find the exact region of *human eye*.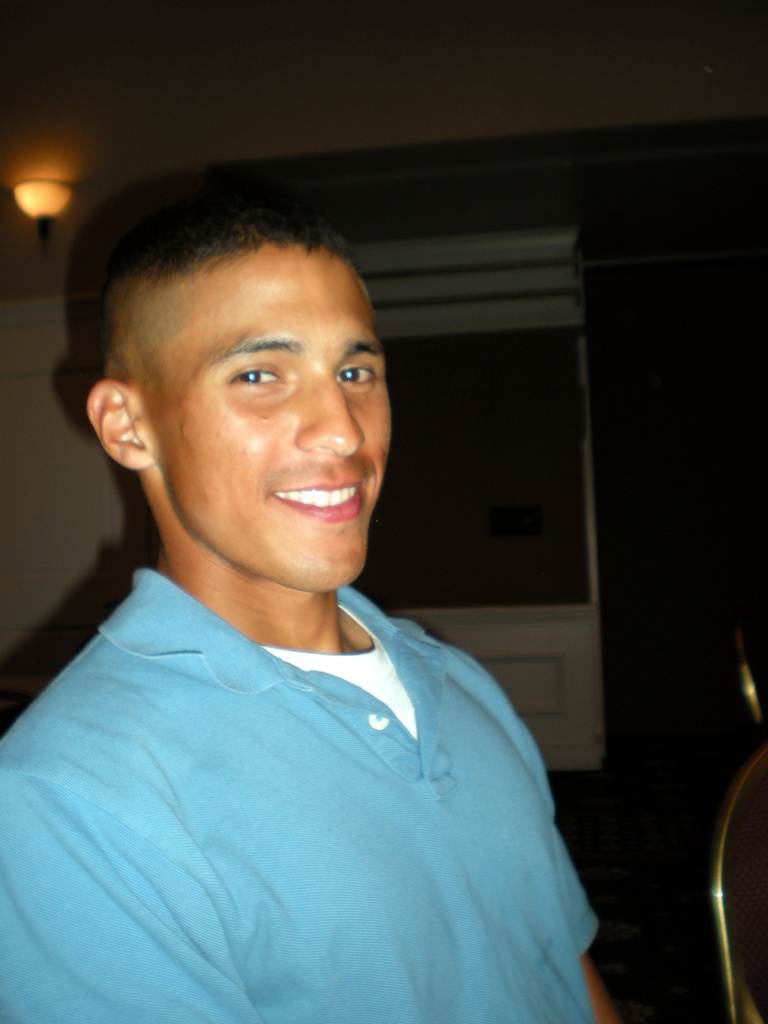
Exact region: 332,356,383,398.
